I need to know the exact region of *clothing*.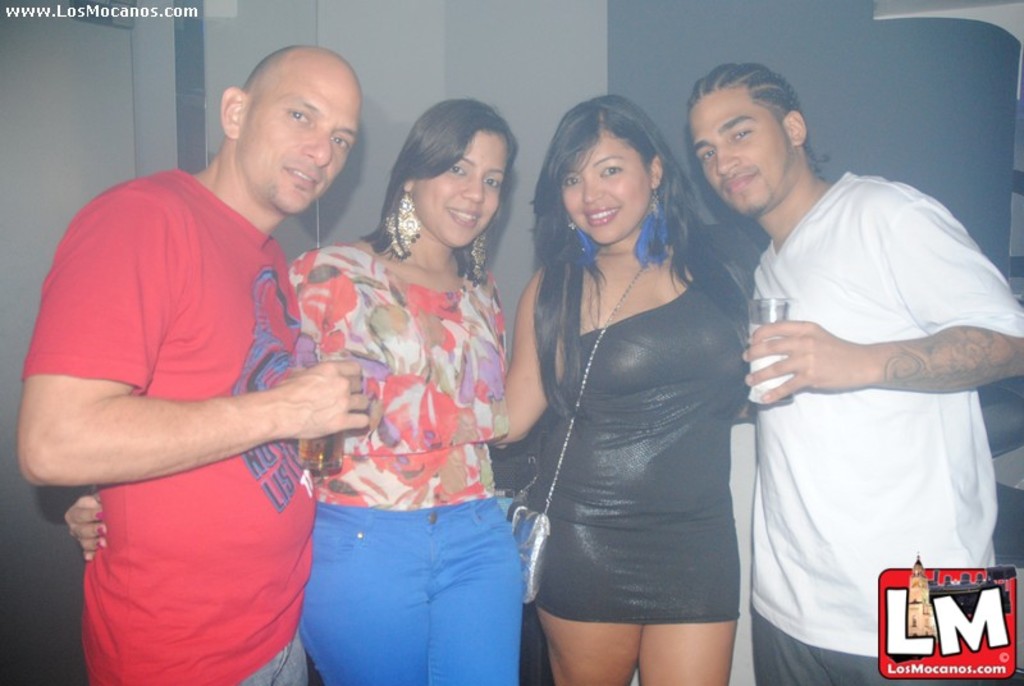
Region: l=529, t=183, r=749, b=659.
